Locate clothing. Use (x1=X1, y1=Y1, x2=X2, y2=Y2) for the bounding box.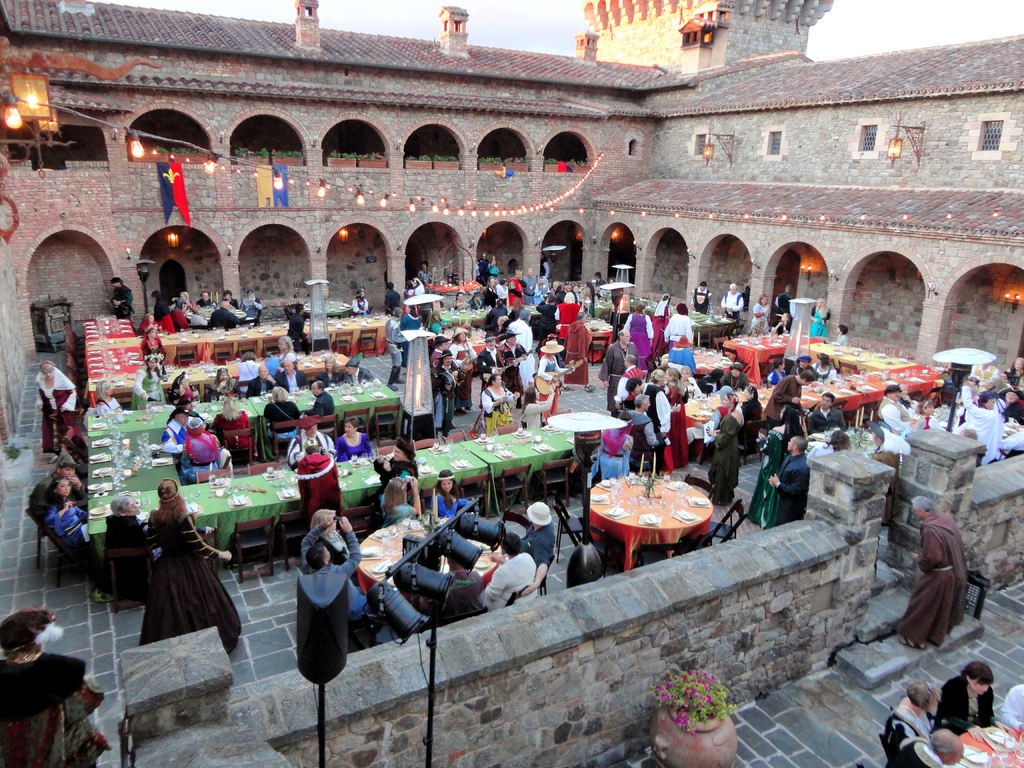
(x1=523, y1=349, x2=538, y2=399).
